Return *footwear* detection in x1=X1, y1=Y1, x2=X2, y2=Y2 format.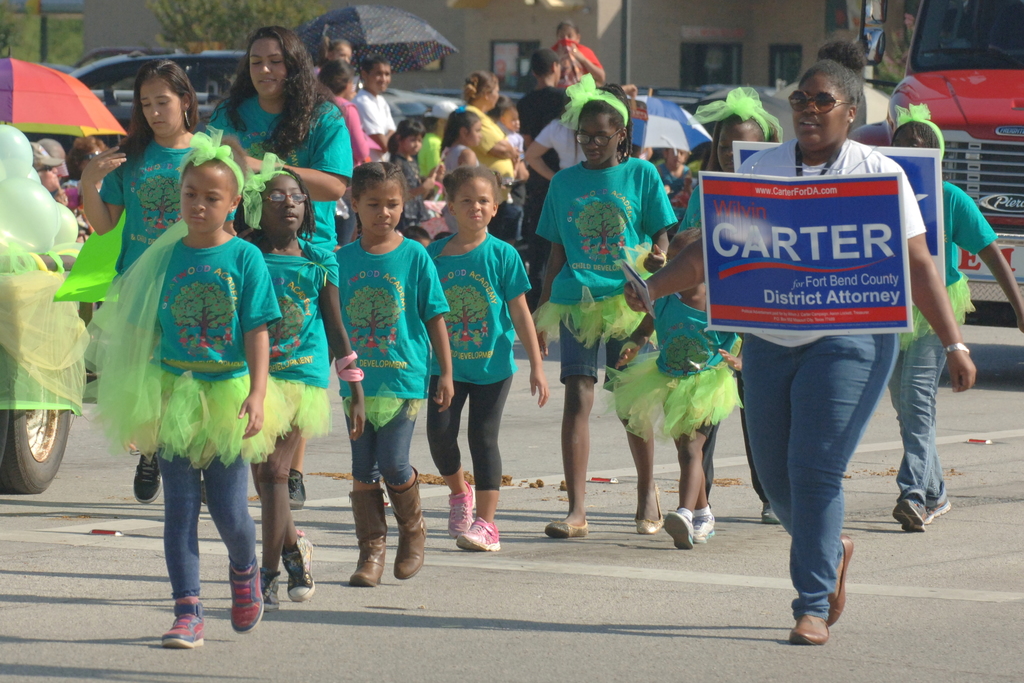
x1=346, y1=484, x2=384, y2=588.
